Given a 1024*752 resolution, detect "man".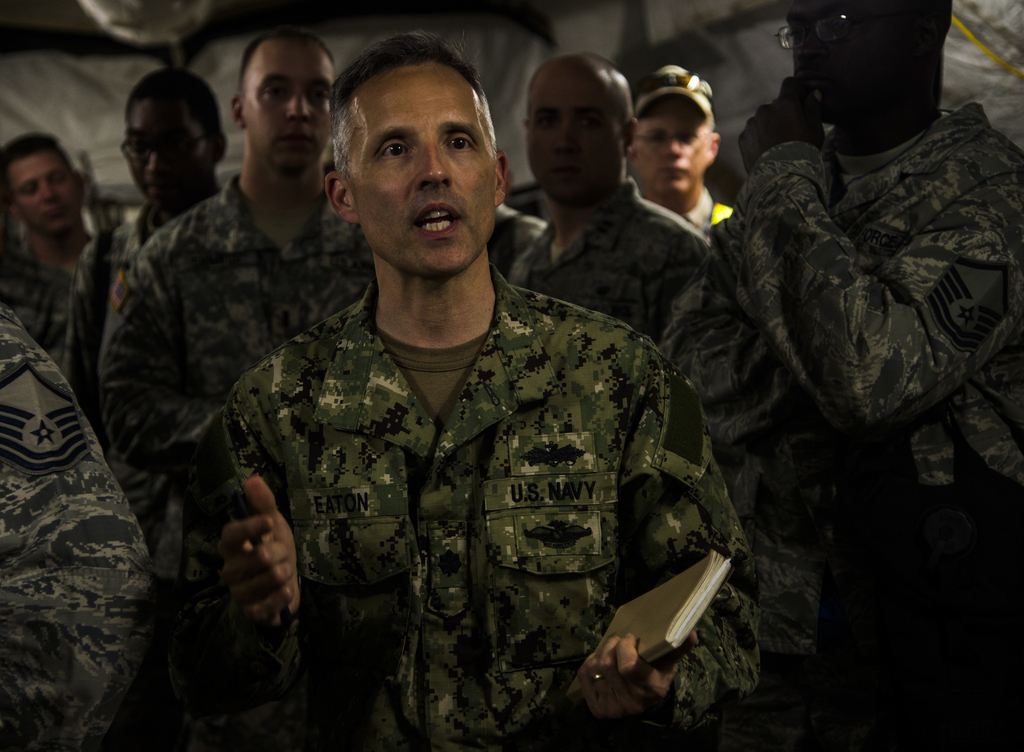
x1=0 y1=129 x2=101 y2=276.
